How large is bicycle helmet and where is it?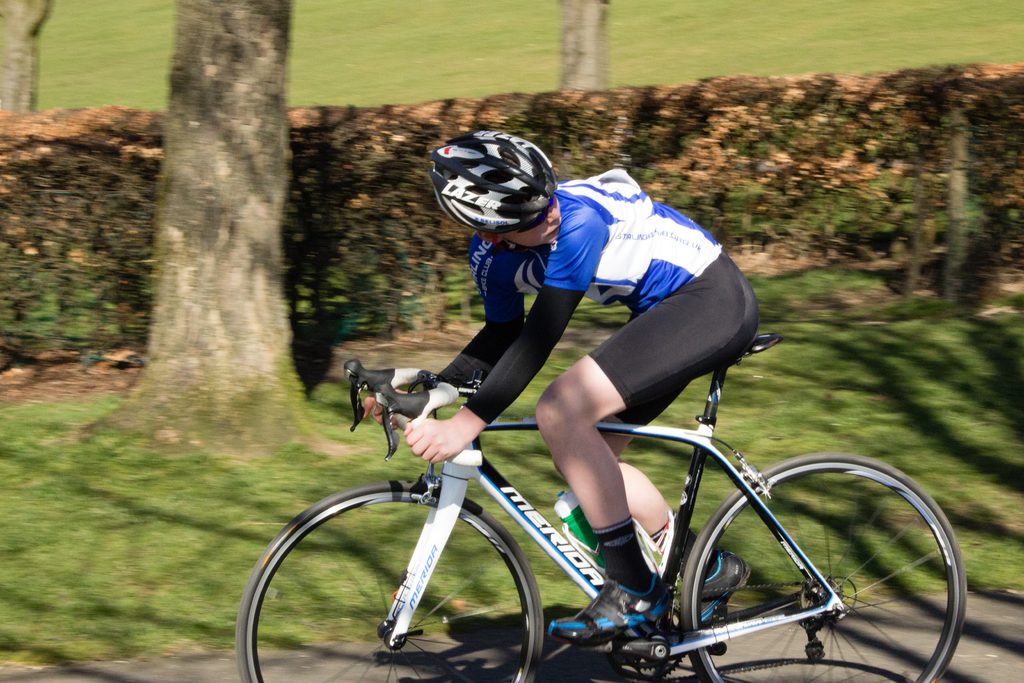
Bounding box: [430, 125, 557, 229].
